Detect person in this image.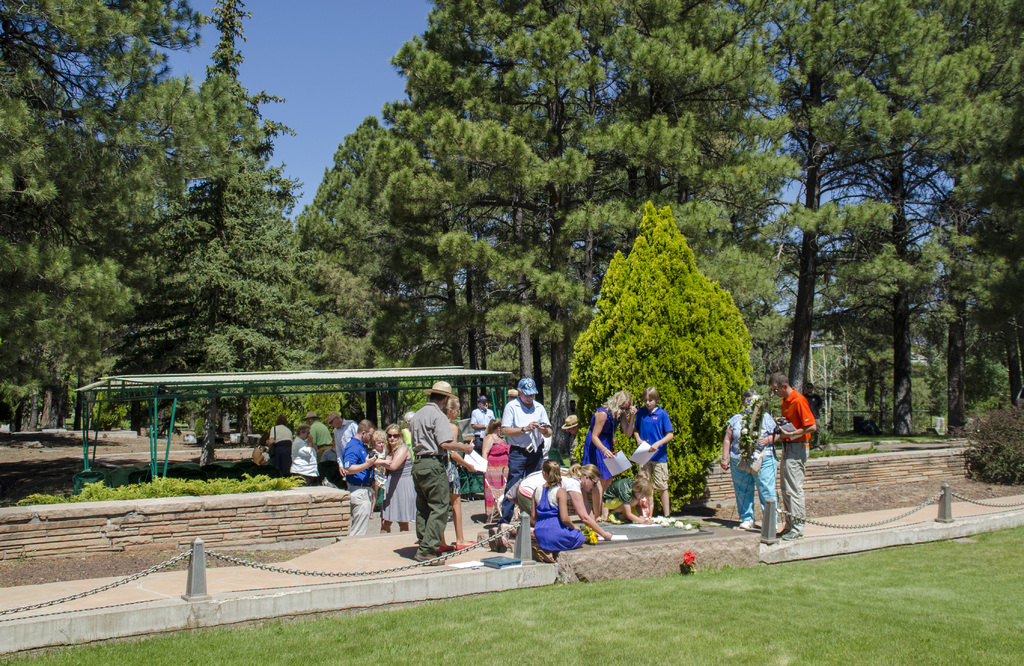
Detection: select_region(488, 463, 613, 552).
